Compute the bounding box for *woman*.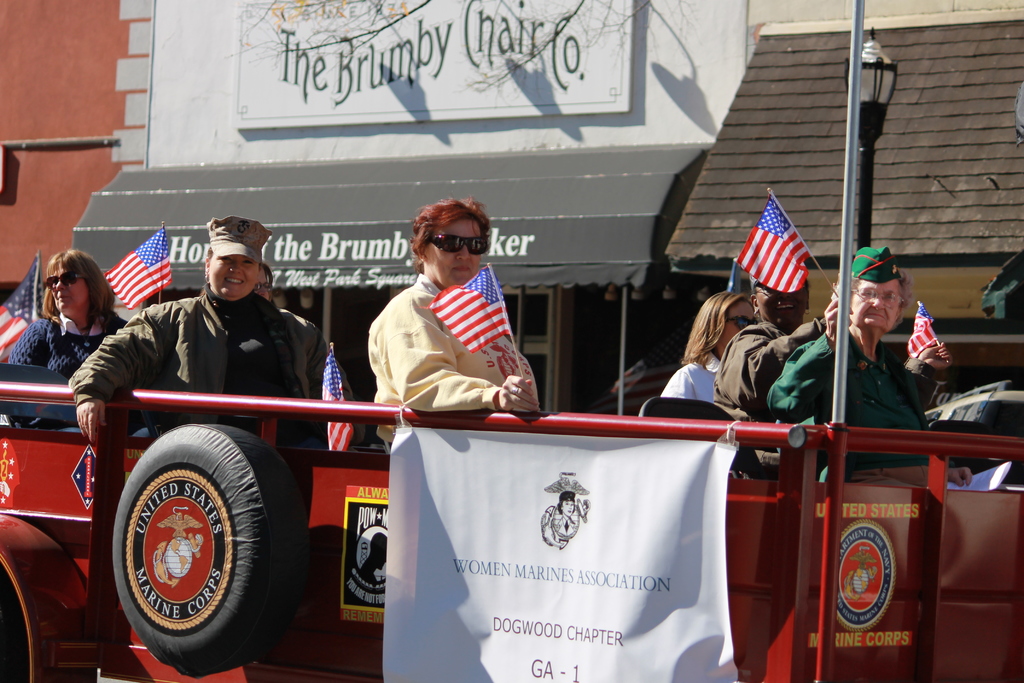
detection(343, 202, 547, 460).
